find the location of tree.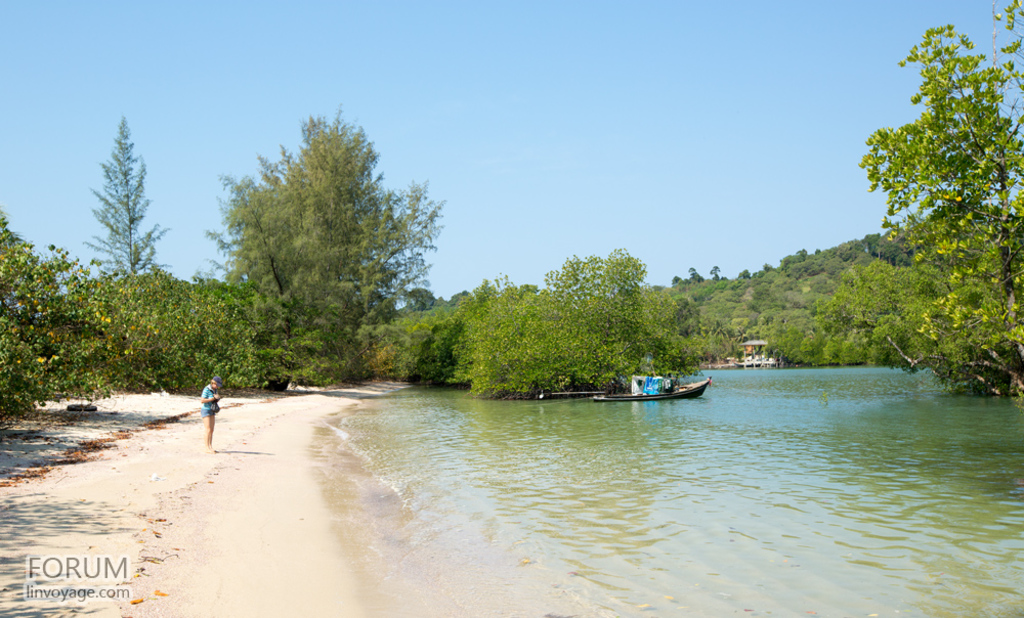
Location: 58,257,108,411.
